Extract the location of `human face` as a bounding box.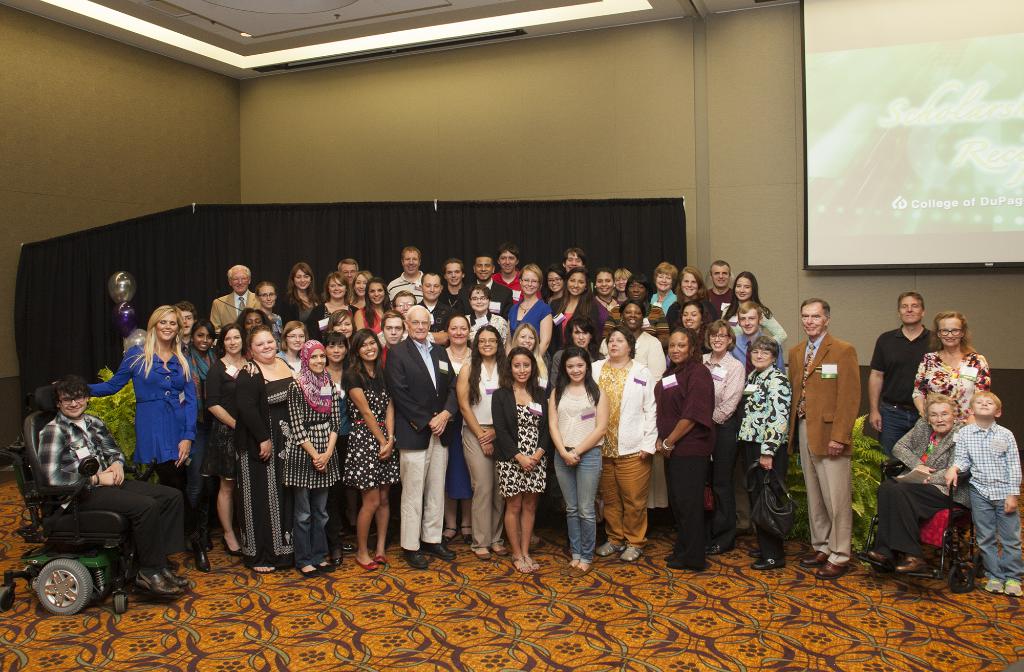
(497,250,516,275).
